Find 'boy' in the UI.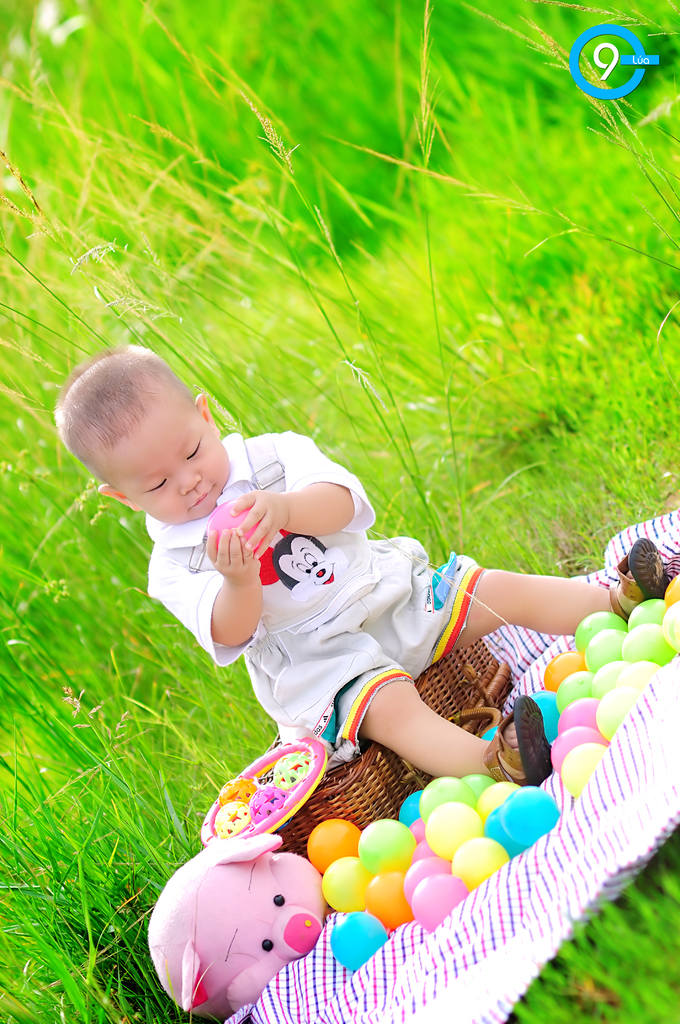
UI element at (49,335,673,795).
